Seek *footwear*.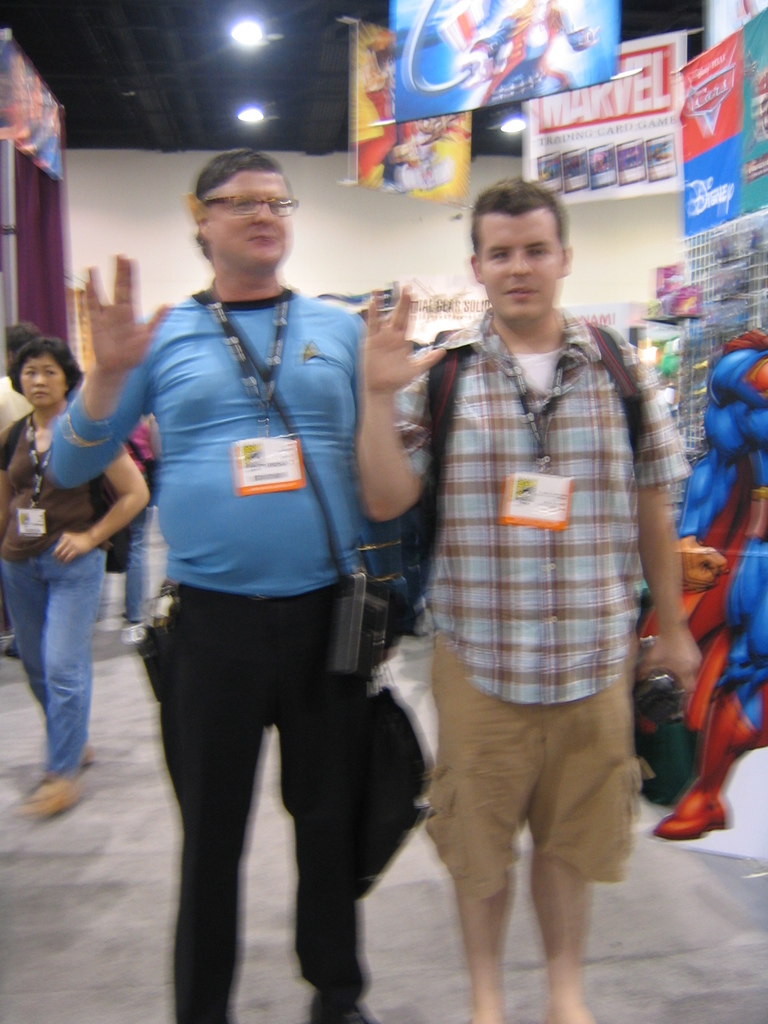
box=[677, 779, 746, 853].
